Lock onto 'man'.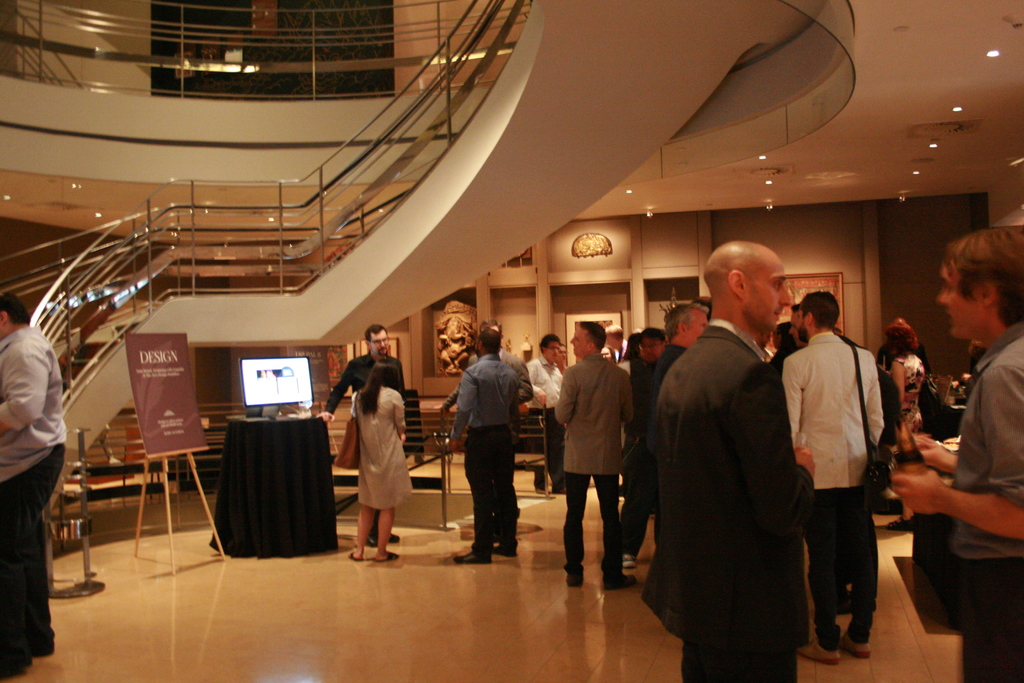
Locked: box(643, 238, 814, 682).
